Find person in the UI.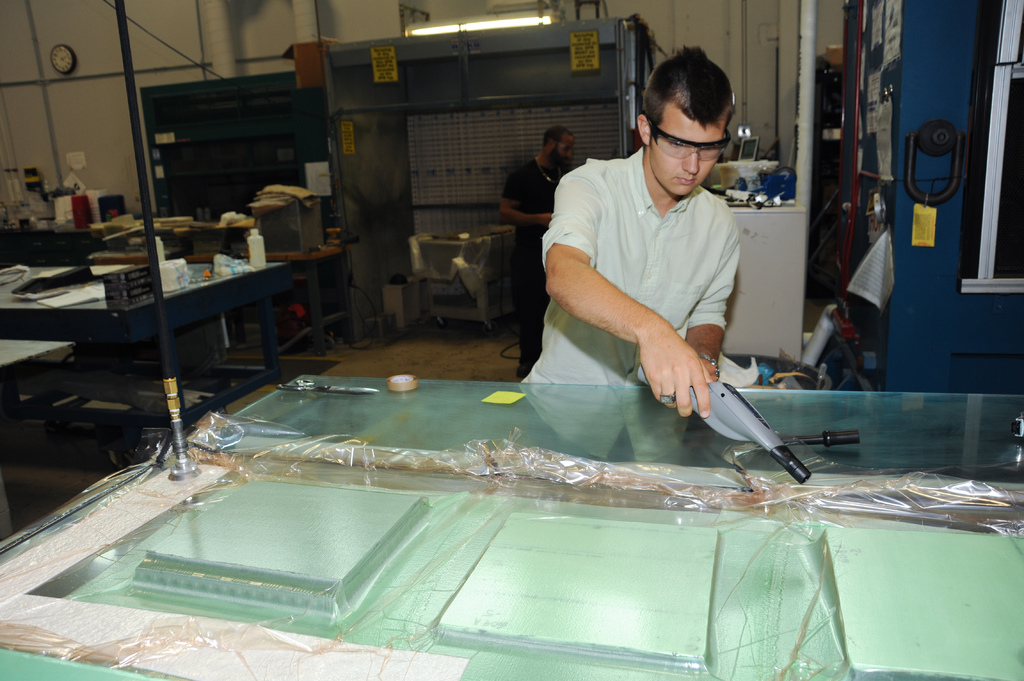
UI element at rect(517, 40, 743, 463).
